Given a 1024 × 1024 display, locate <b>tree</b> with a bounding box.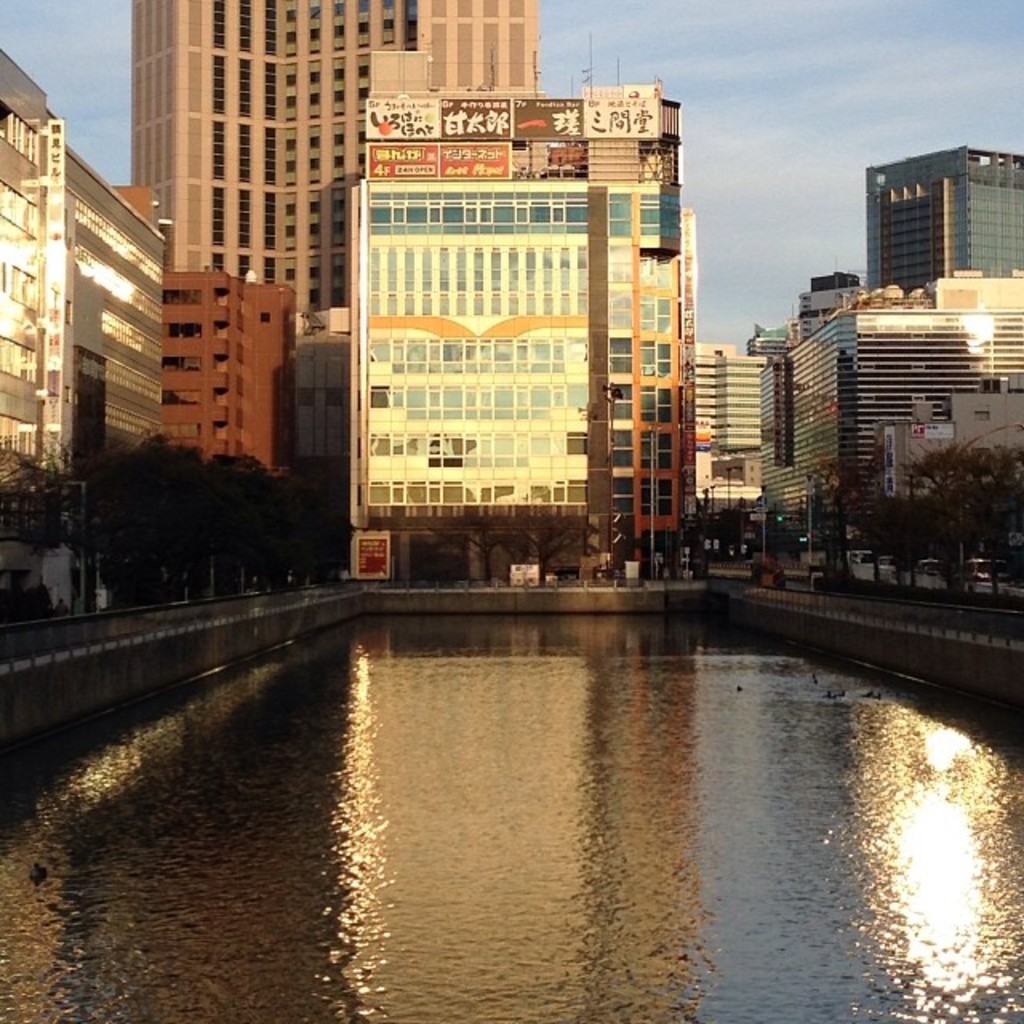
Located: (x1=210, y1=450, x2=291, y2=589).
